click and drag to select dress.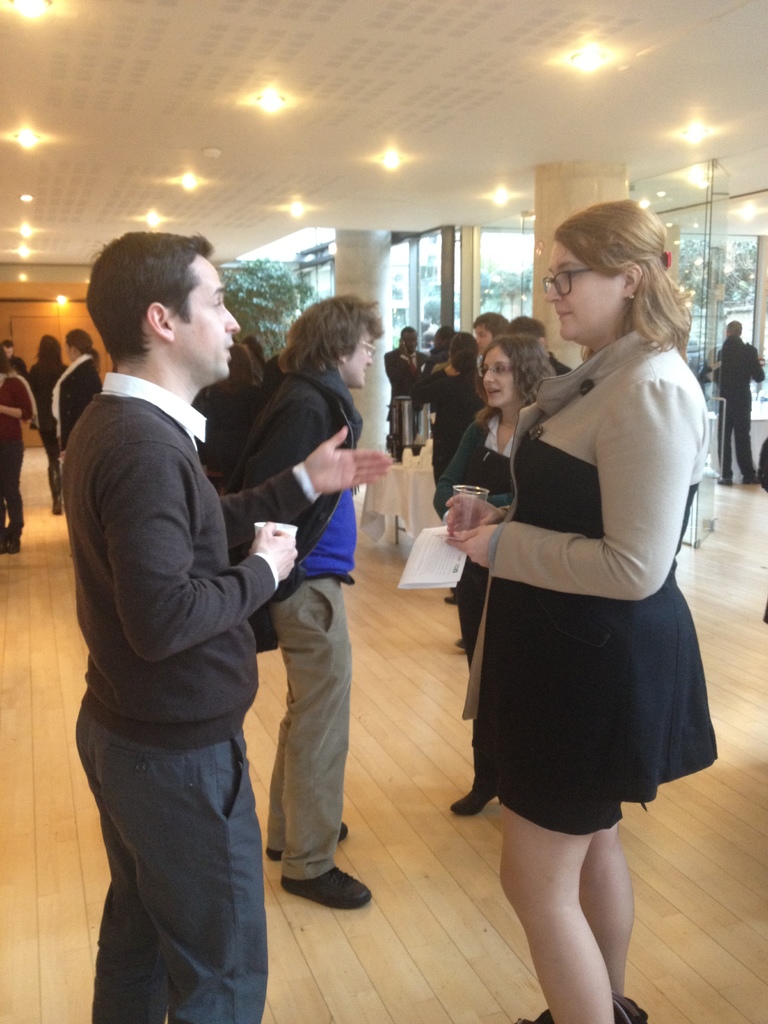
Selection: <region>456, 319, 720, 839</region>.
